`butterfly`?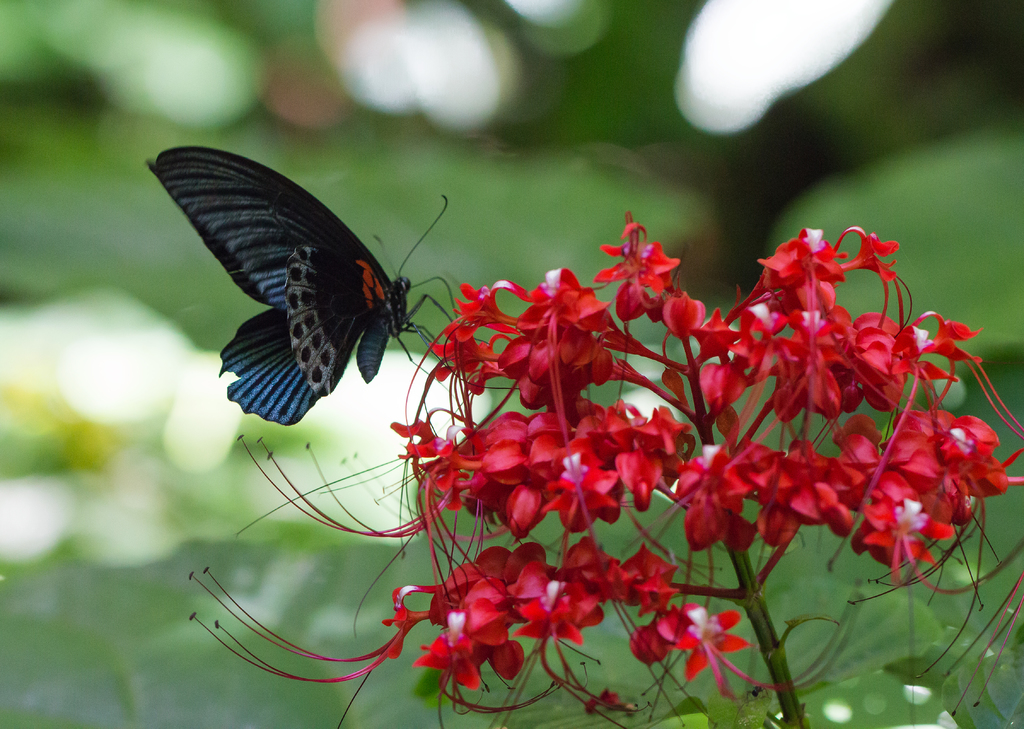
detection(141, 141, 465, 426)
